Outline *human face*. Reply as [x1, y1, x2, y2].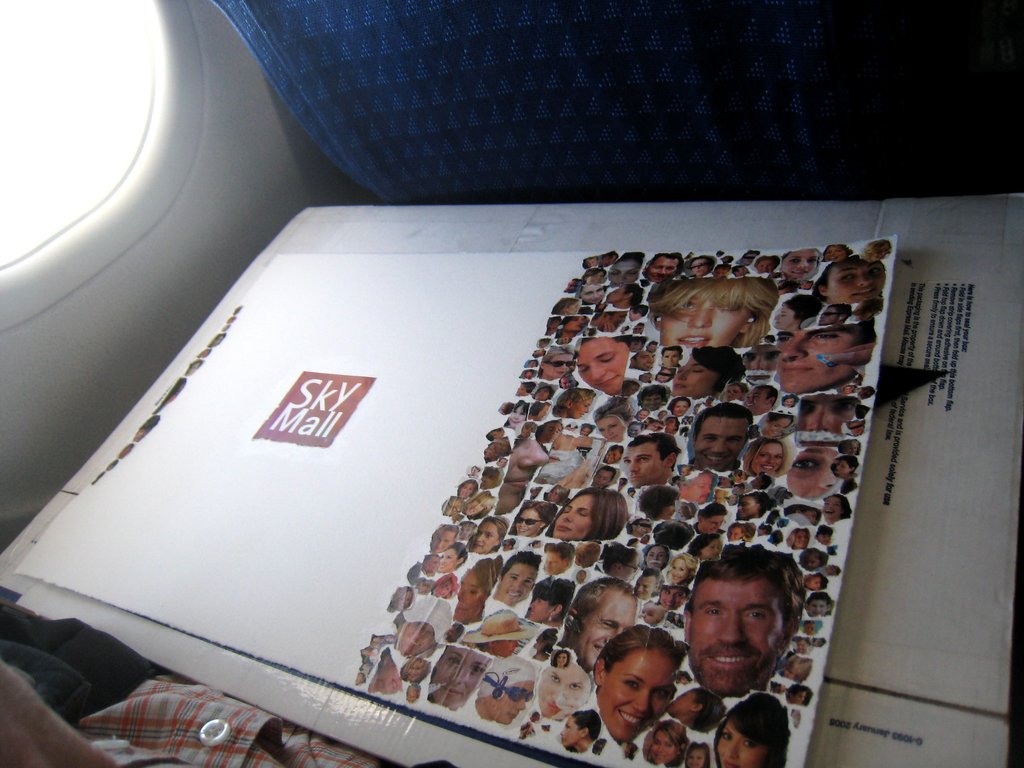
[480, 470, 501, 489].
